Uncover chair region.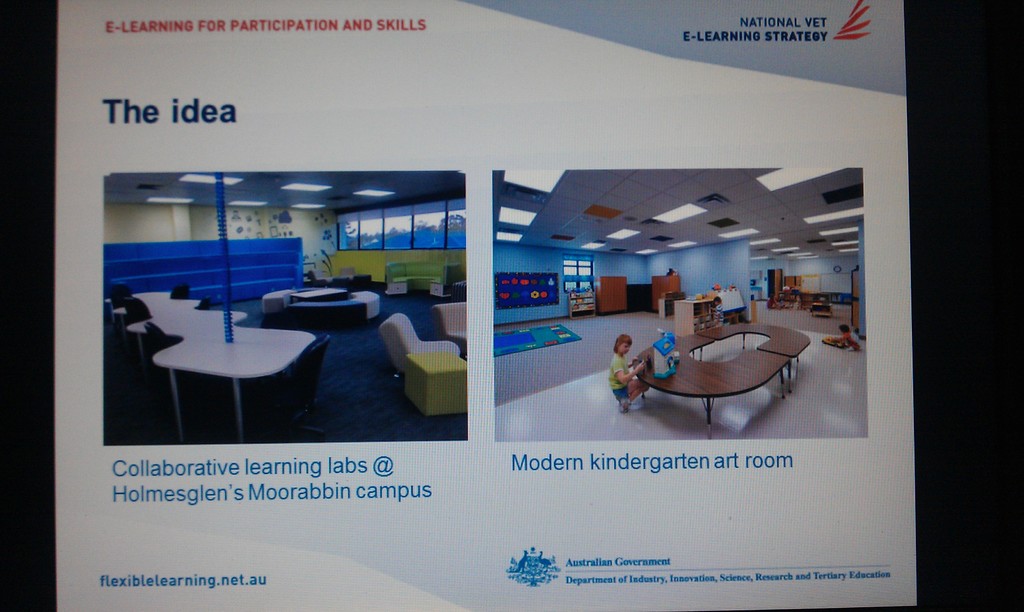
Uncovered: BBox(125, 300, 152, 325).
